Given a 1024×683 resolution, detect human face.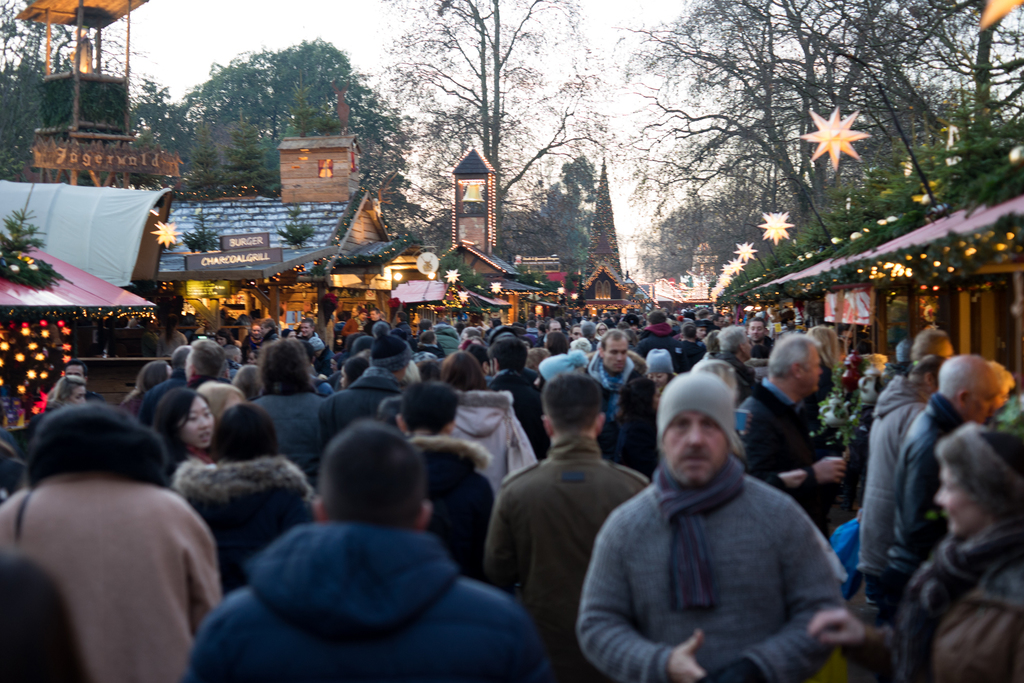
664/410/727/482.
